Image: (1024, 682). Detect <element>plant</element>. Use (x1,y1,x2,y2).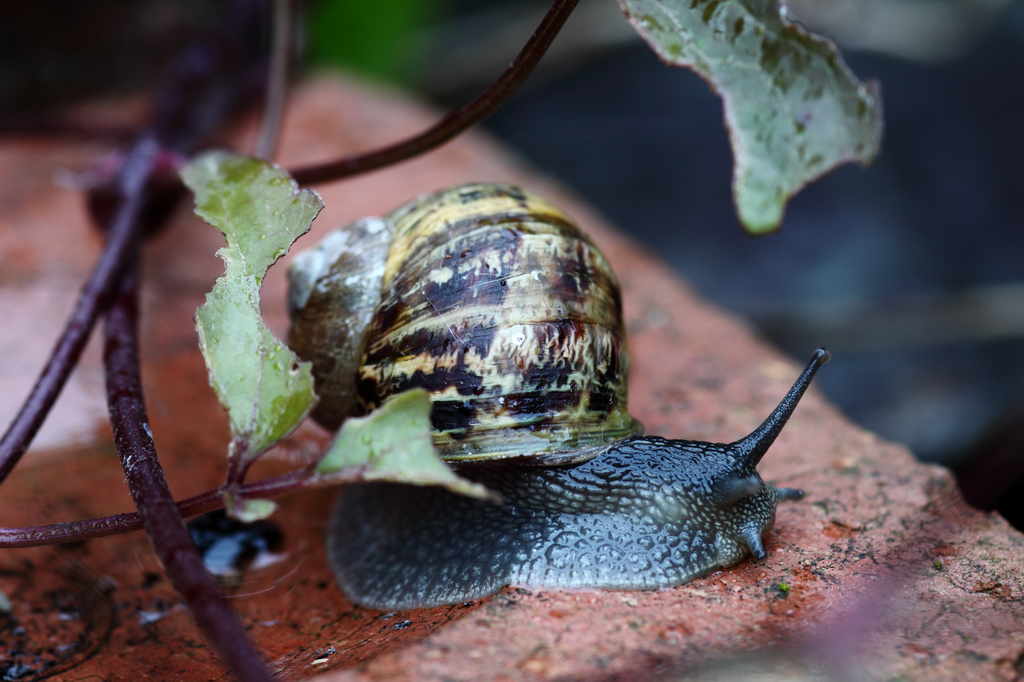
(0,0,891,681).
